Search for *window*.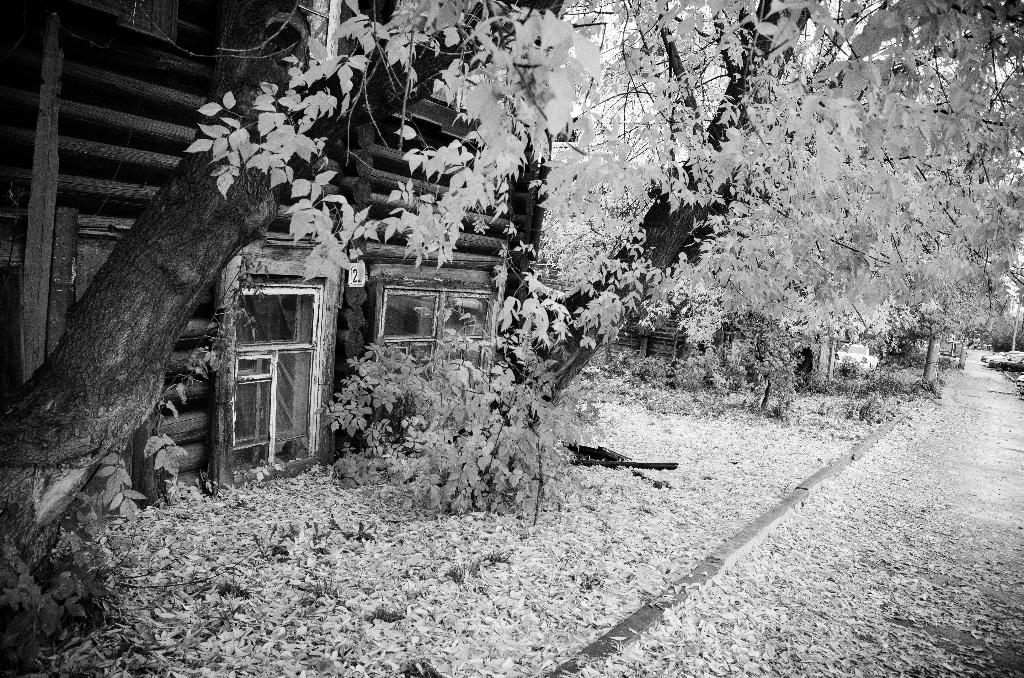
Found at select_region(383, 282, 500, 395).
